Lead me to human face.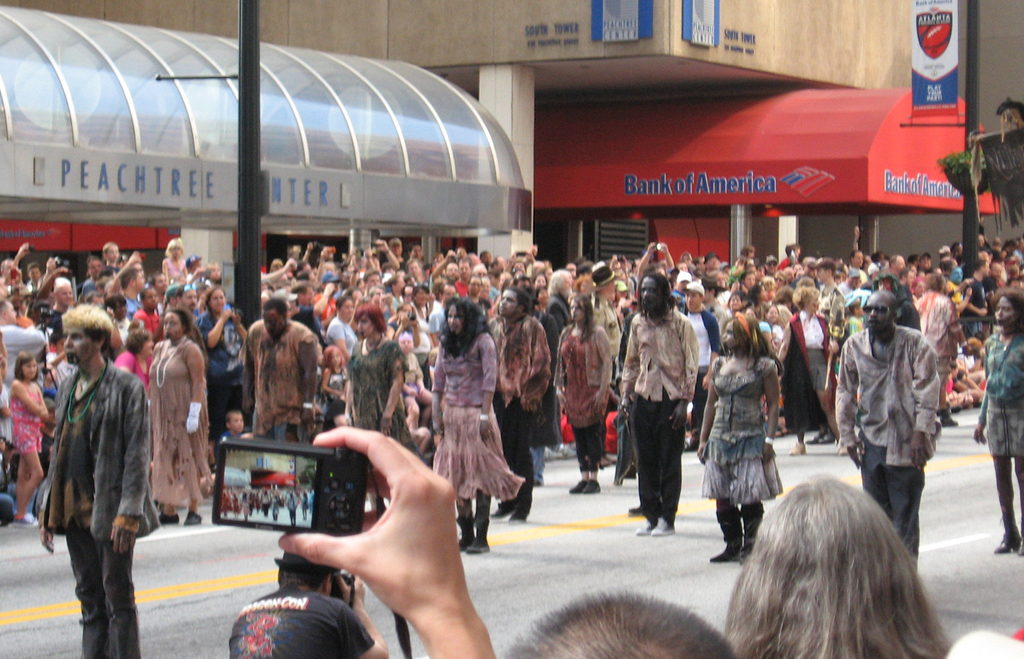
Lead to bbox(156, 274, 164, 289).
